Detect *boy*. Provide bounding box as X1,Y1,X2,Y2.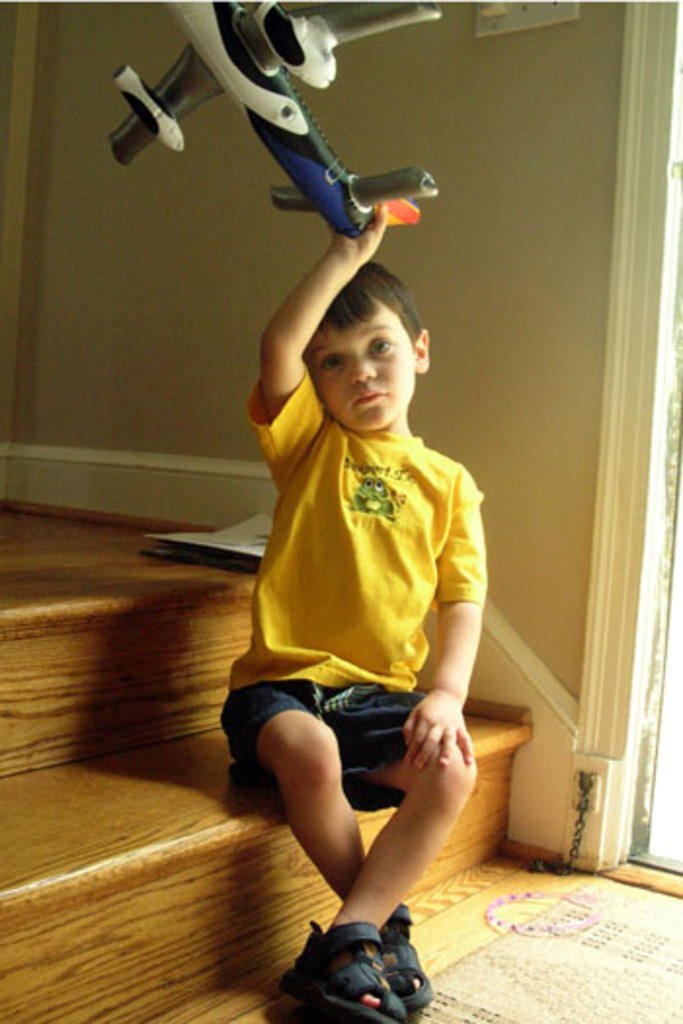
209,135,515,1004.
